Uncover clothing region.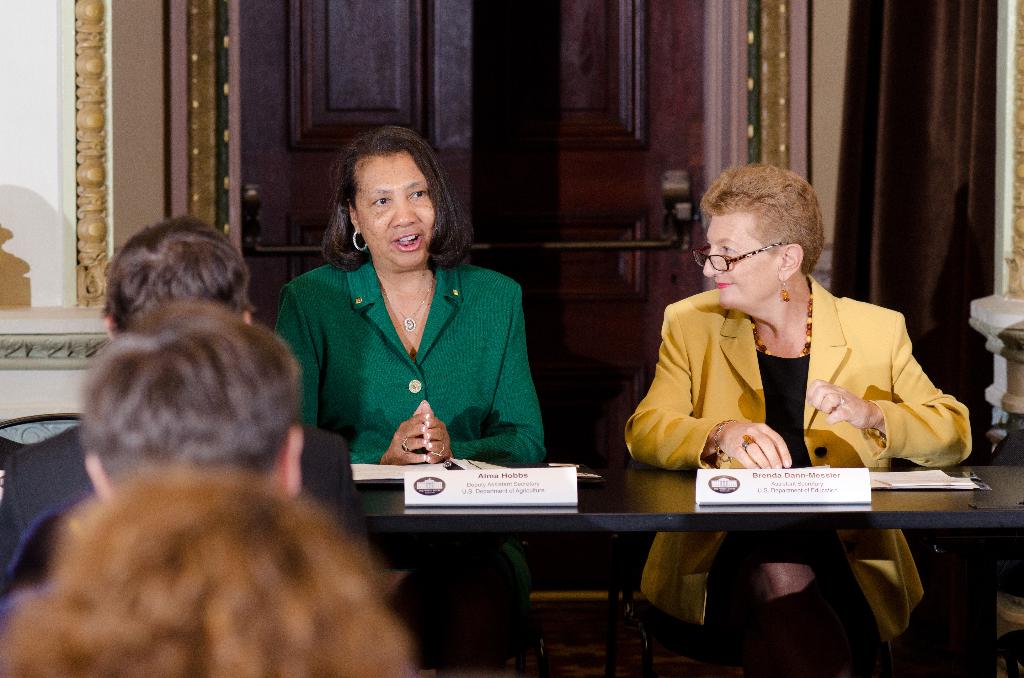
Uncovered: (625,291,977,649).
